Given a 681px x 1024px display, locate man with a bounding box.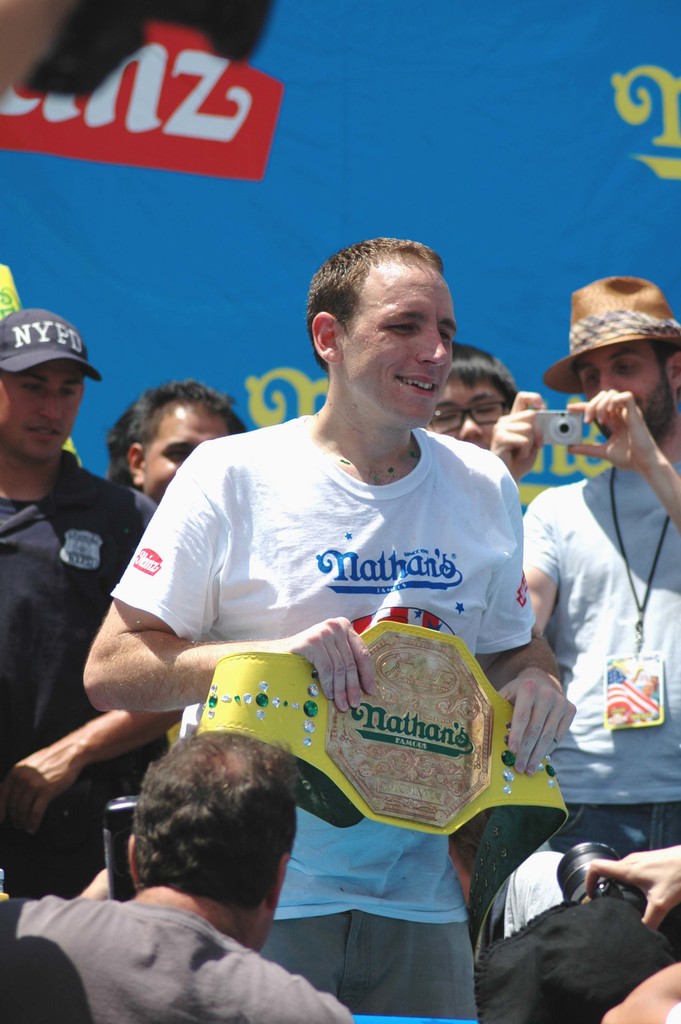
Located: box(0, 727, 356, 1023).
